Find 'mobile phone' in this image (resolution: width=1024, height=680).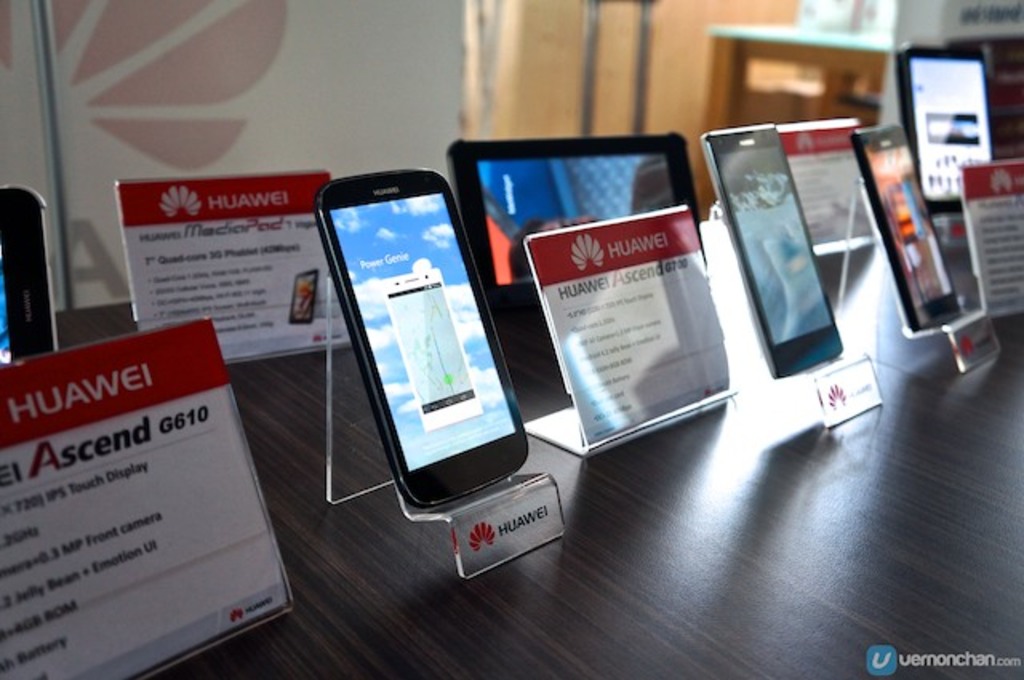
pyautogui.locateOnScreen(301, 160, 528, 547).
